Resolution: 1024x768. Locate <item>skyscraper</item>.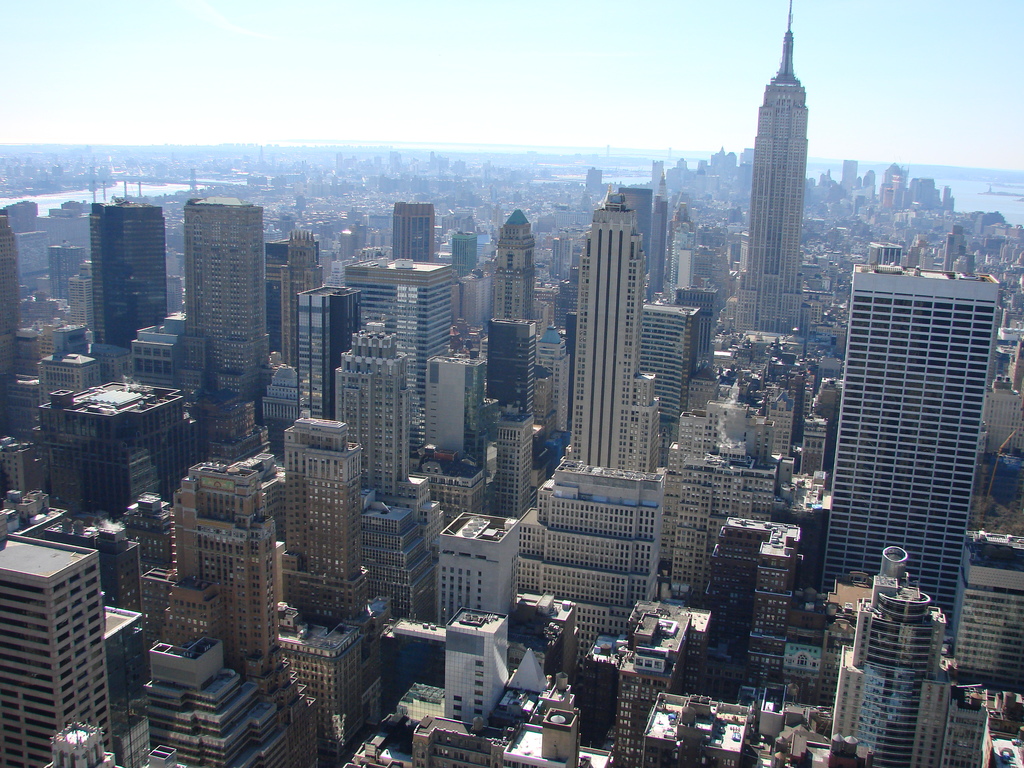
locate(90, 200, 164, 345).
